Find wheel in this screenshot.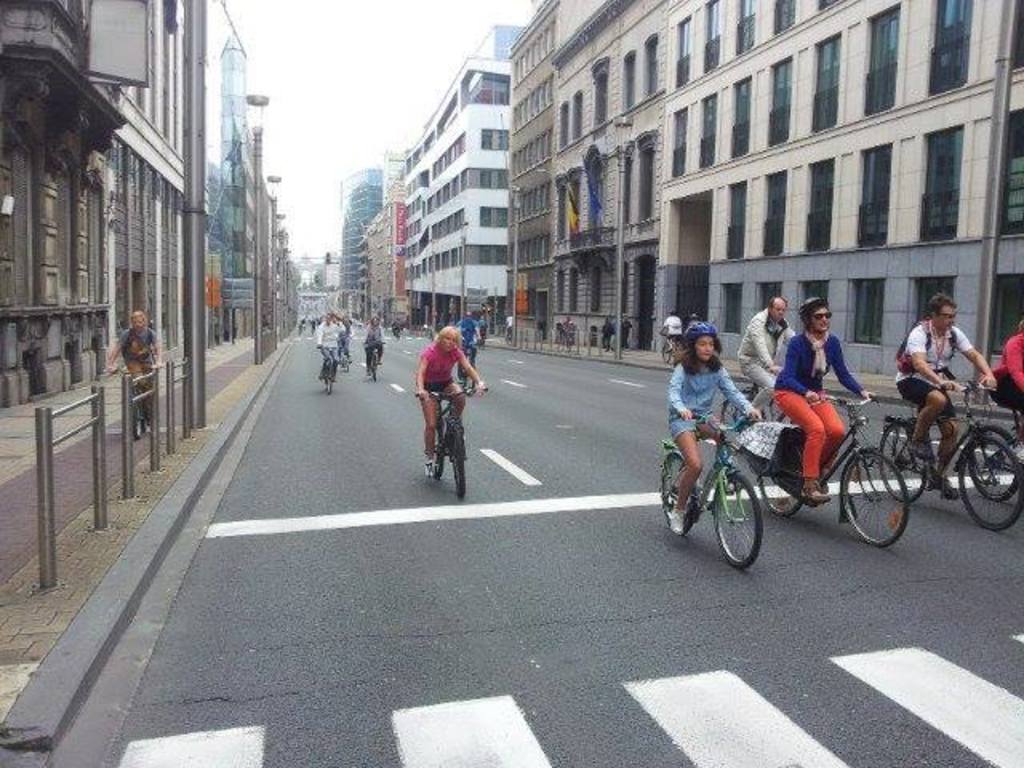
The bounding box for wheel is <box>718,394,760,435</box>.
